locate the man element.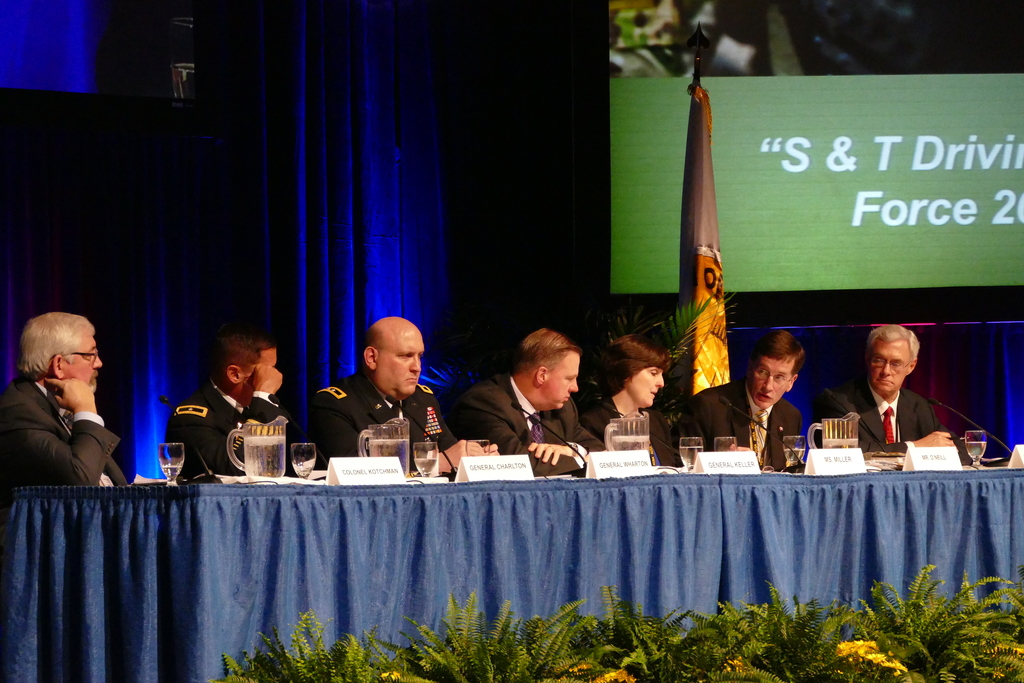
Element bbox: BBox(451, 331, 607, 477).
